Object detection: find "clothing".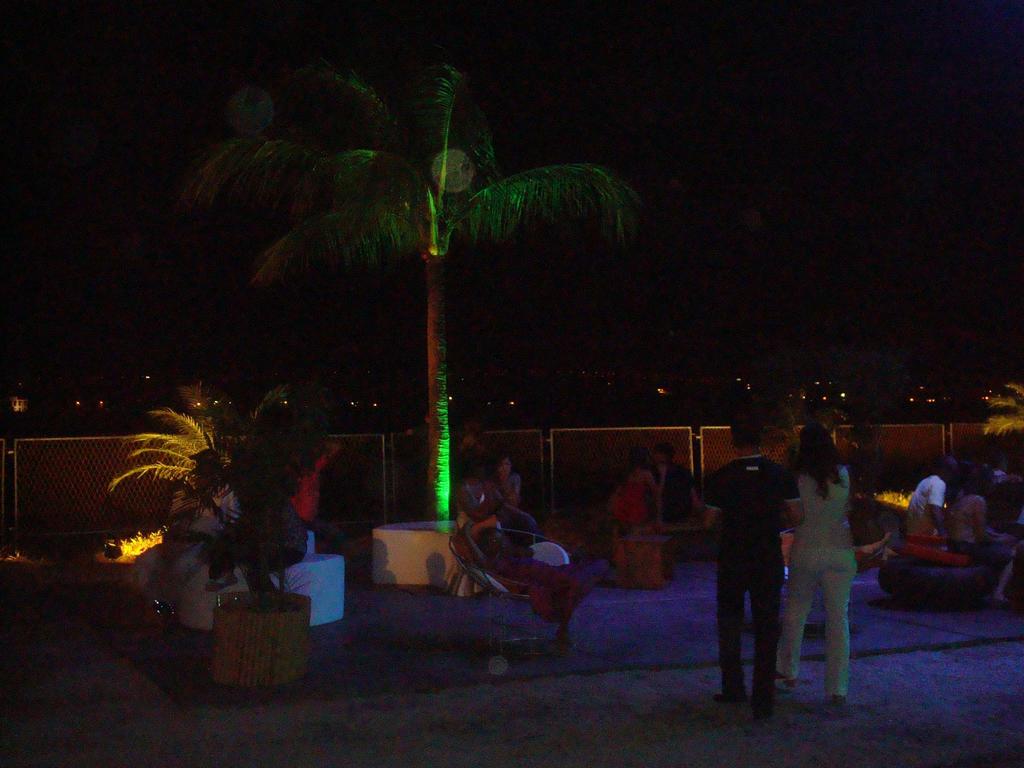
detection(129, 486, 235, 595).
